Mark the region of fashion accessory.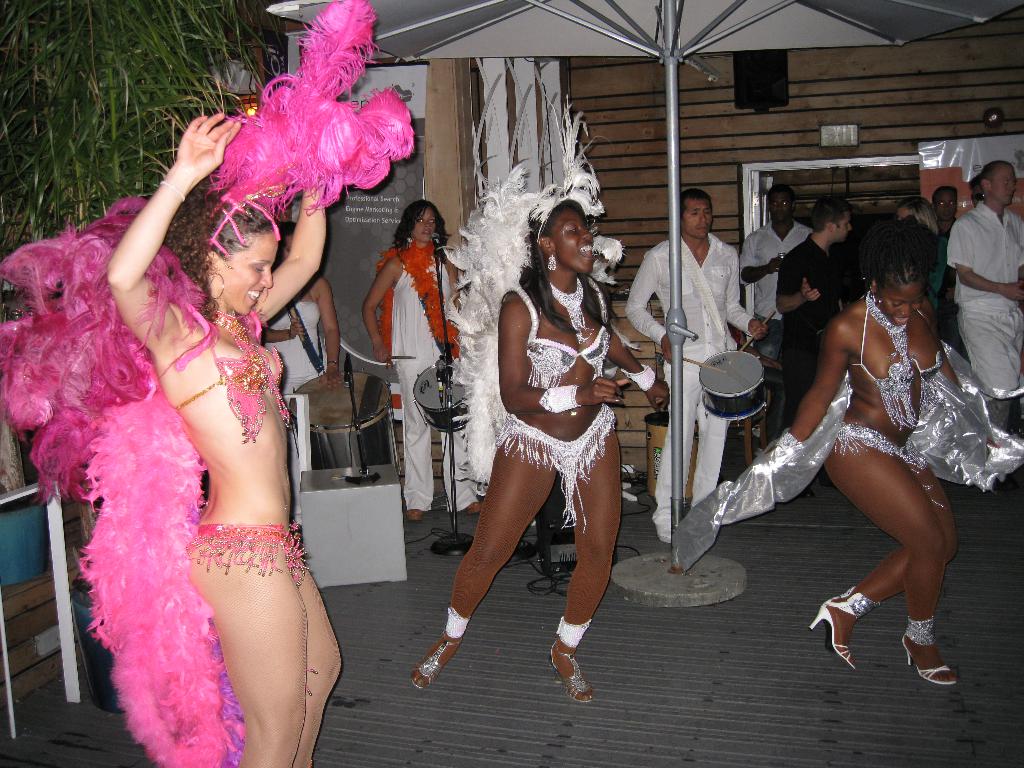
Region: (0,189,250,767).
